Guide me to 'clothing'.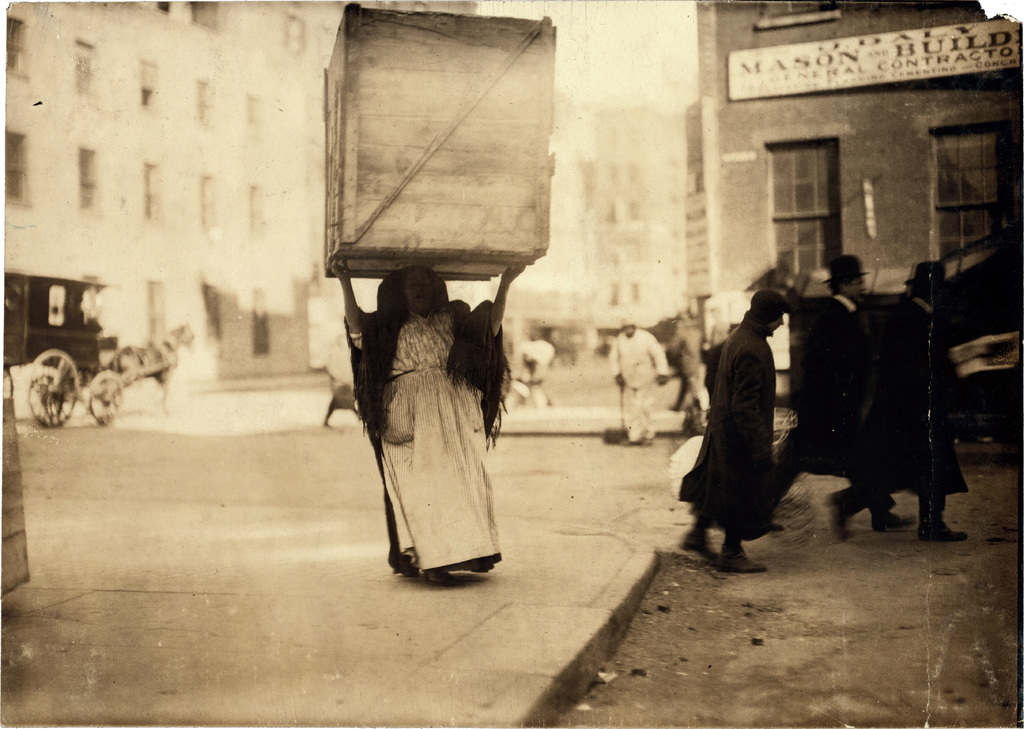
Guidance: locate(677, 315, 772, 527).
